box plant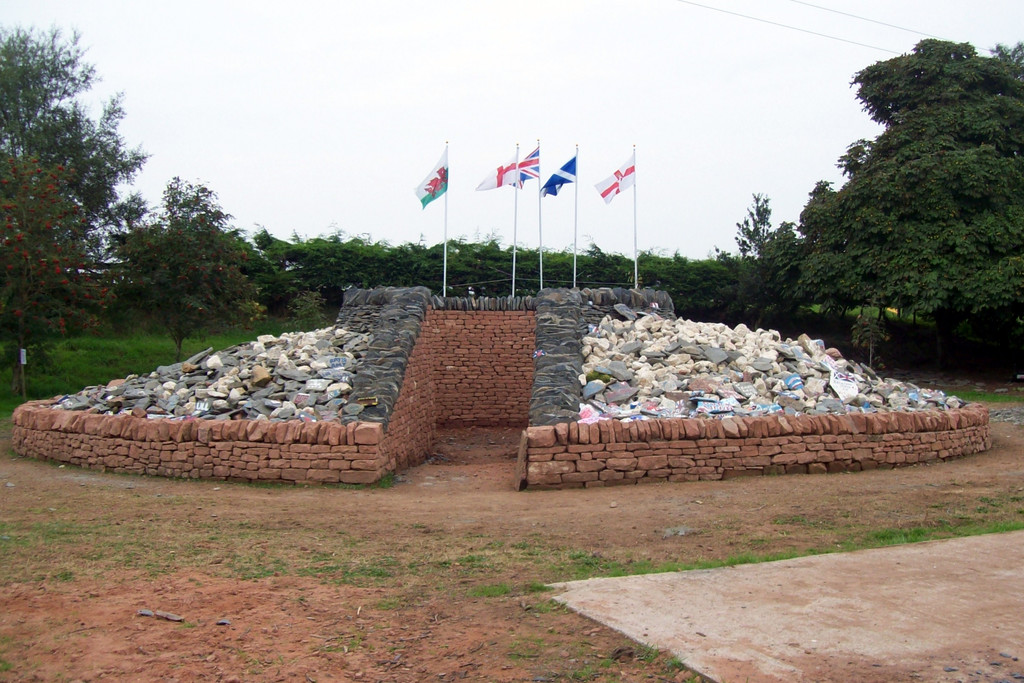
{"x1": 0, "y1": 658, "x2": 17, "y2": 669}
